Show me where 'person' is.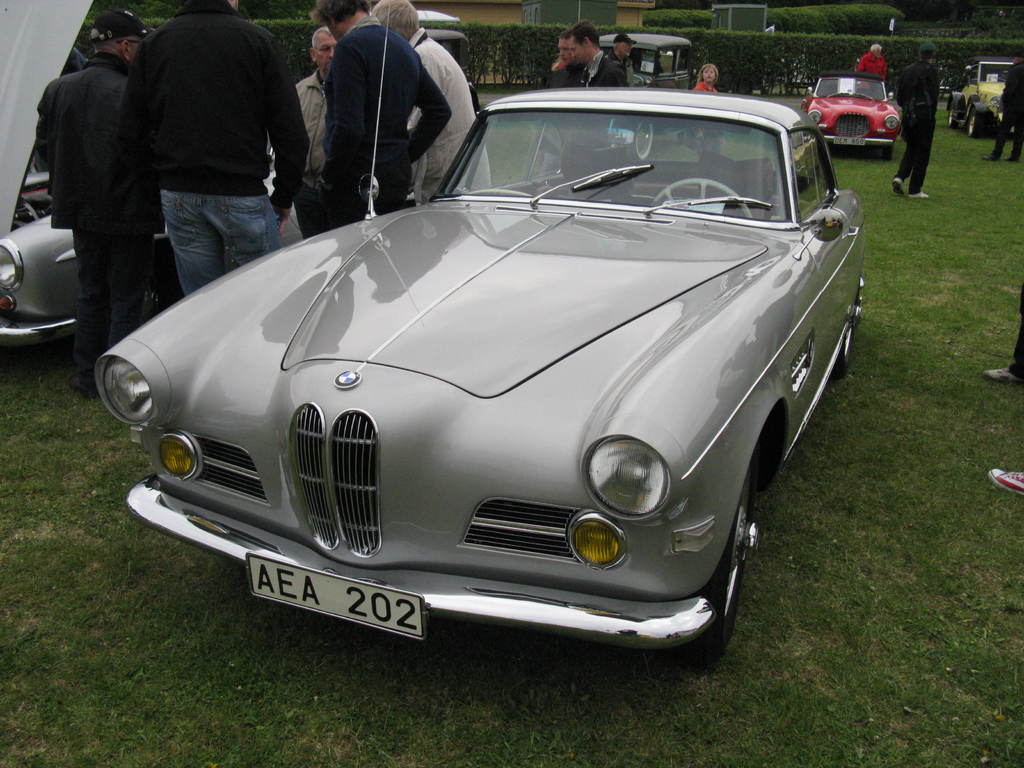
'person' is at rect(856, 40, 888, 77).
